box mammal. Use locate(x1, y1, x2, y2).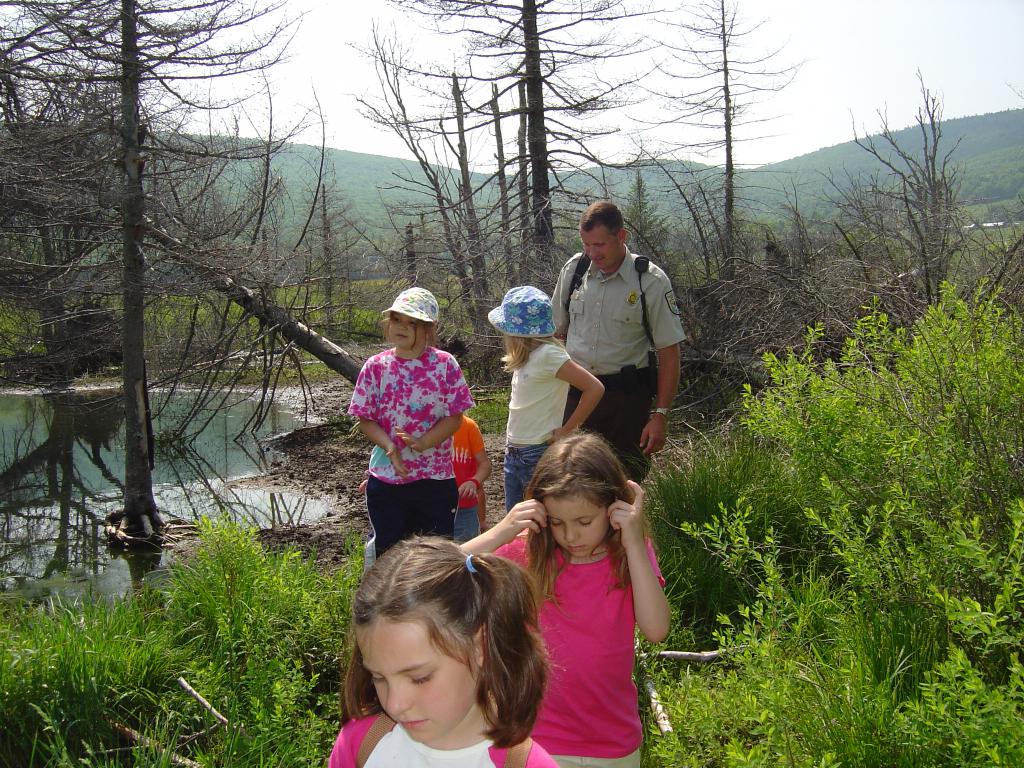
locate(451, 412, 495, 542).
